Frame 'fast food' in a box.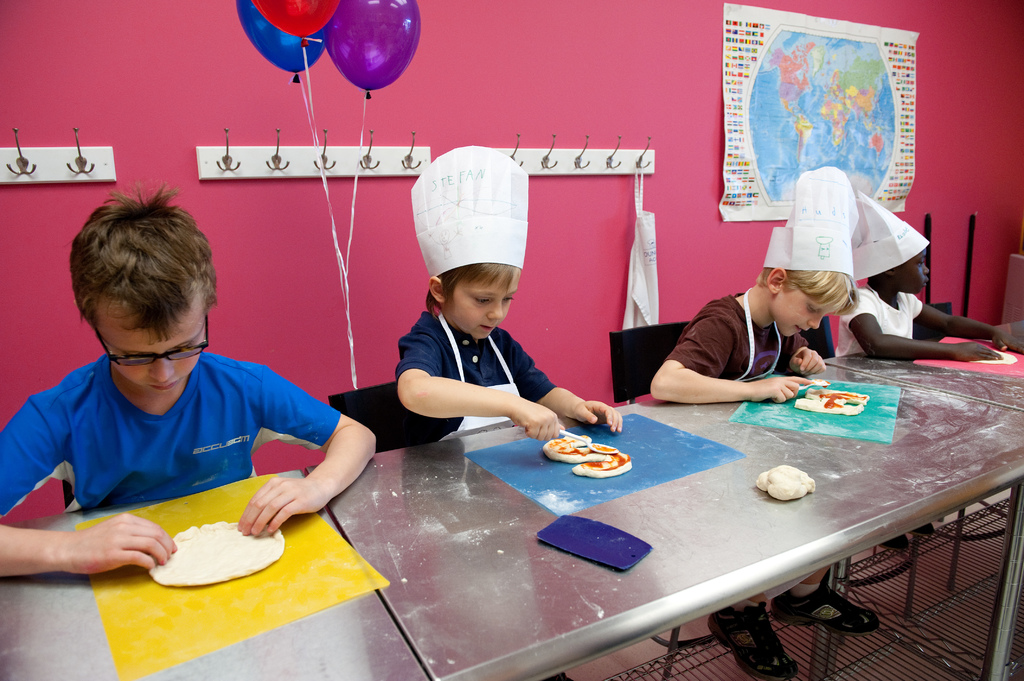
rect(796, 389, 867, 413).
